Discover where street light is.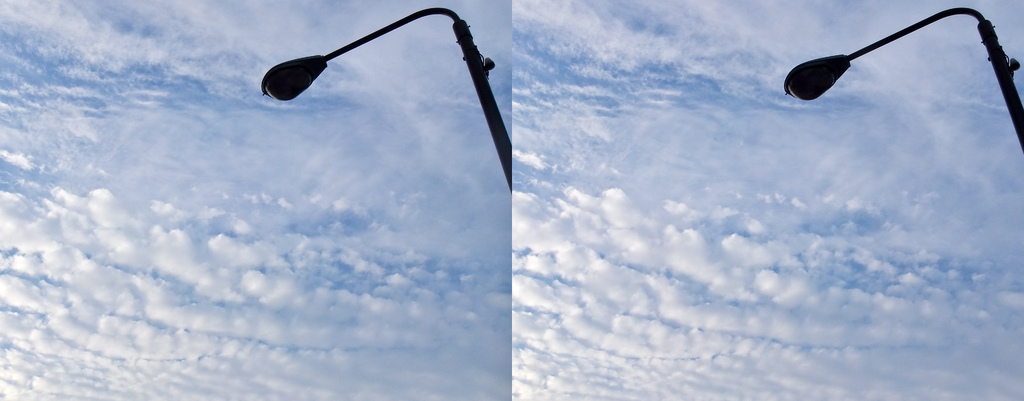
Discovered at x1=262 y1=6 x2=519 y2=186.
